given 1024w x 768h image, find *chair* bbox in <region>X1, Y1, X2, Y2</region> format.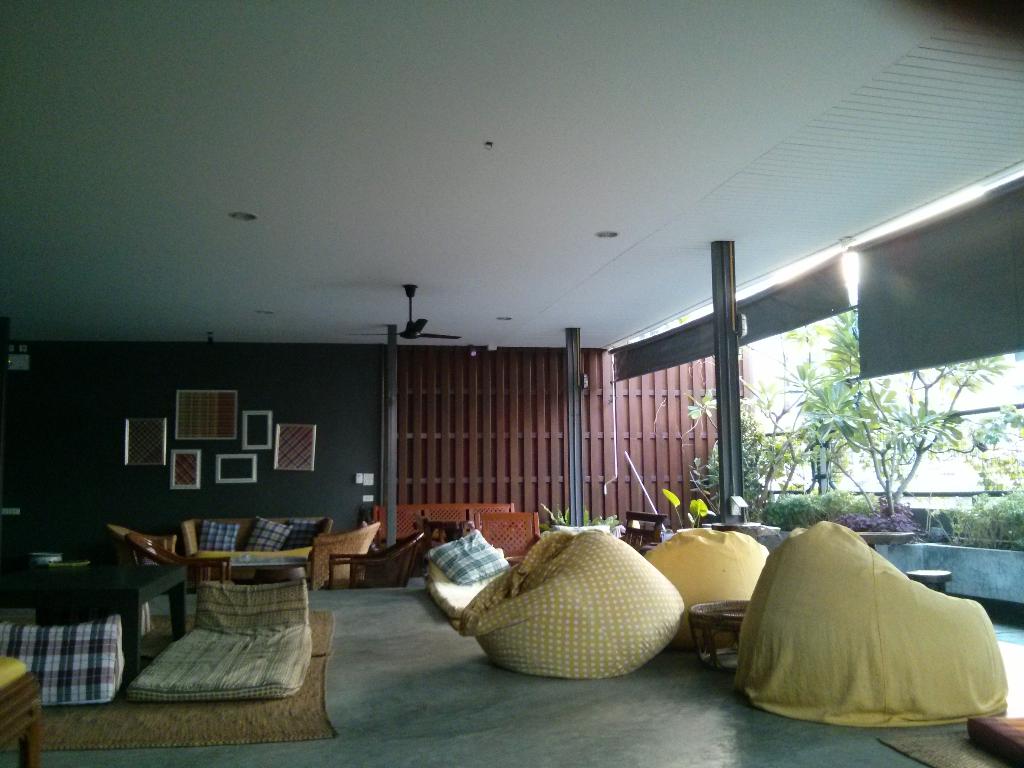
<region>477, 506, 544, 570</region>.
